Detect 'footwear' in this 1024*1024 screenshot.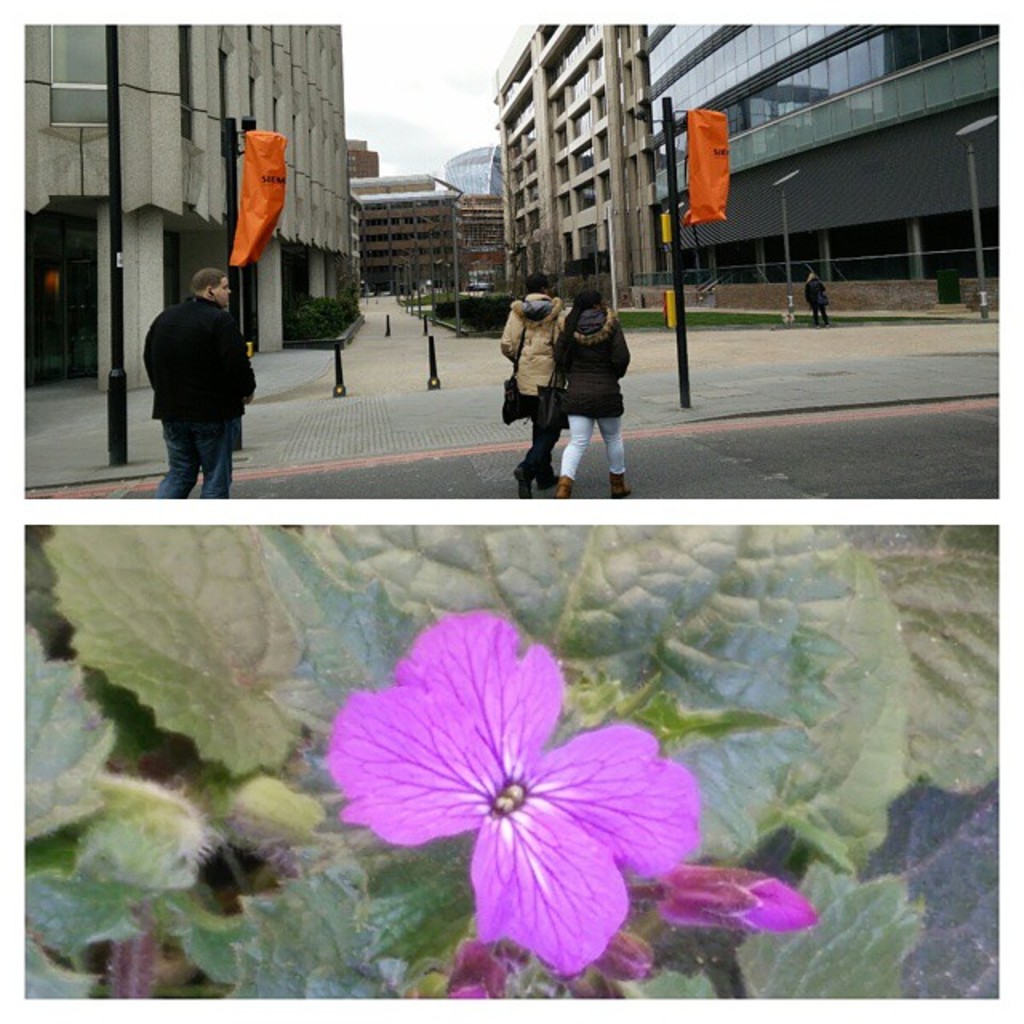
Detection: {"x1": 554, "y1": 470, "x2": 568, "y2": 501}.
